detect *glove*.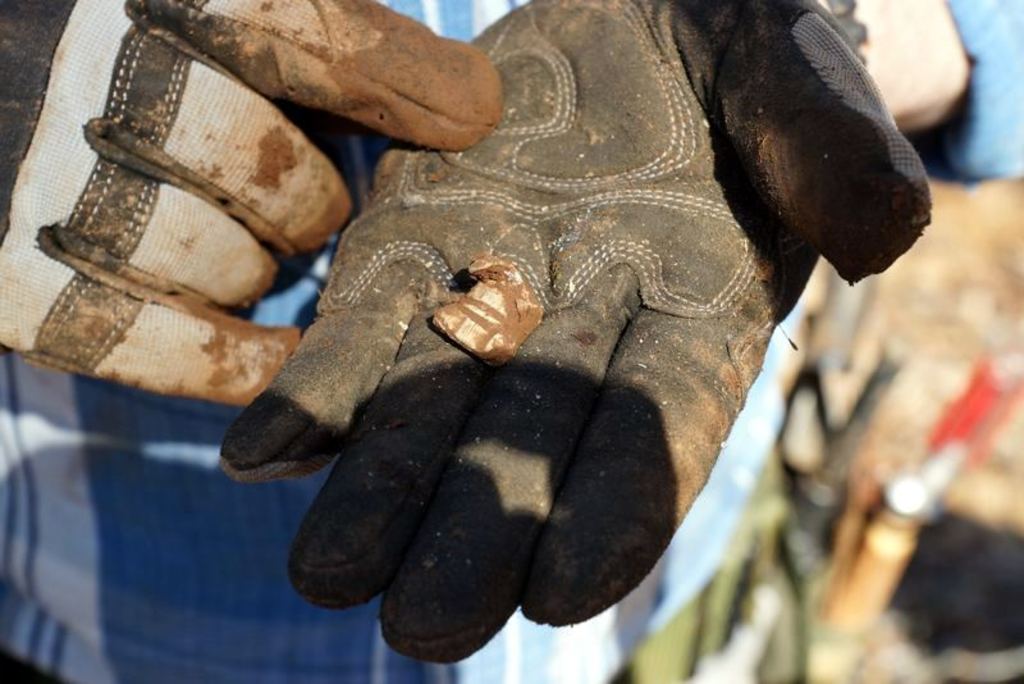
Detected at {"left": 224, "top": 0, "right": 931, "bottom": 664}.
